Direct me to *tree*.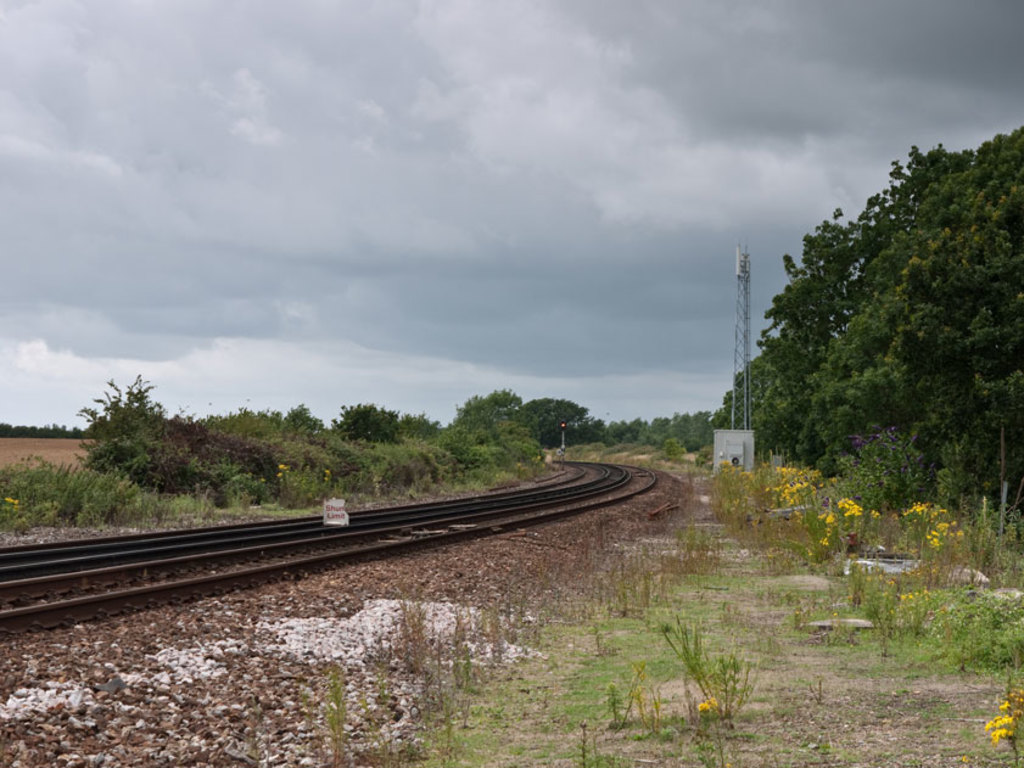
Direction: 61, 366, 184, 503.
